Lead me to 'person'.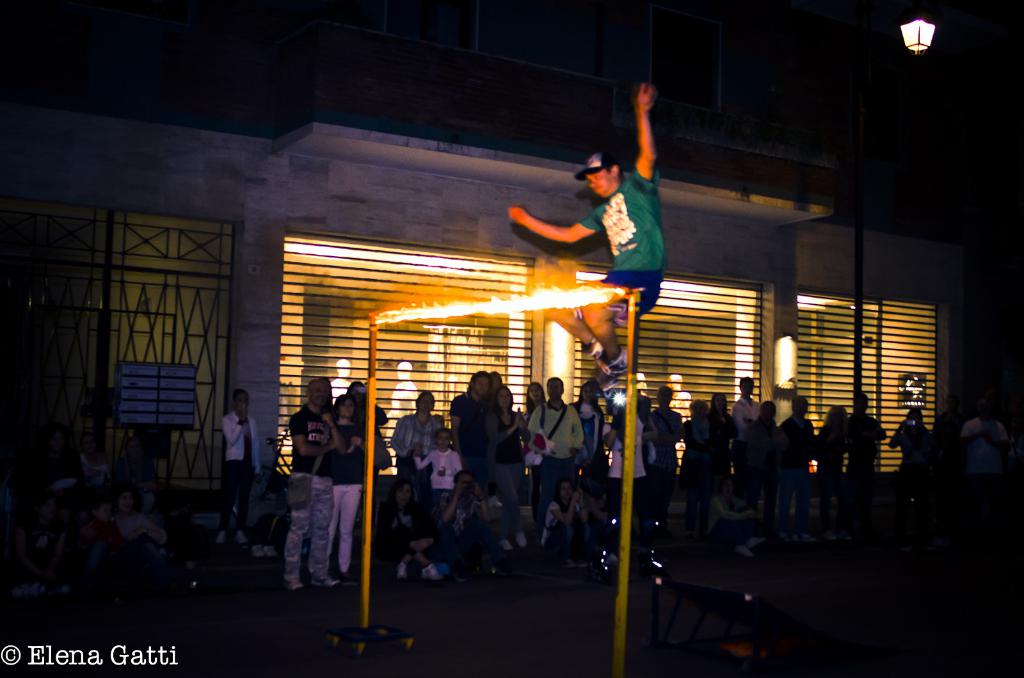
Lead to detection(737, 401, 793, 476).
